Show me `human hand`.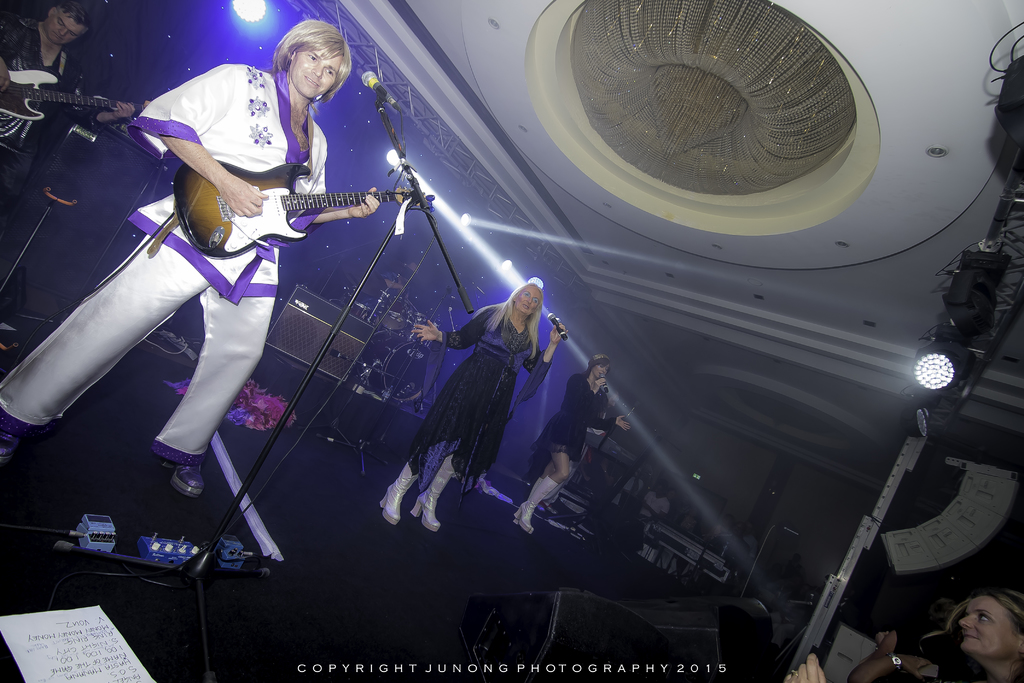
`human hand` is here: box=[780, 652, 825, 682].
